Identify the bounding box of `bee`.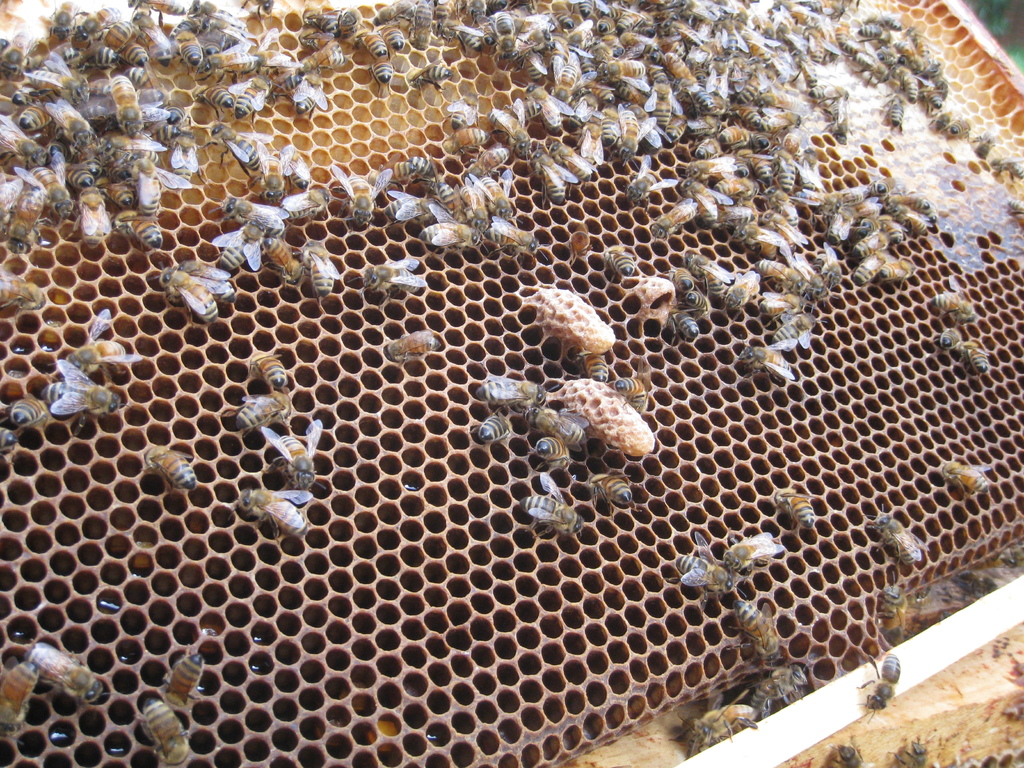
x1=269, y1=243, x2=301, y2=282.
